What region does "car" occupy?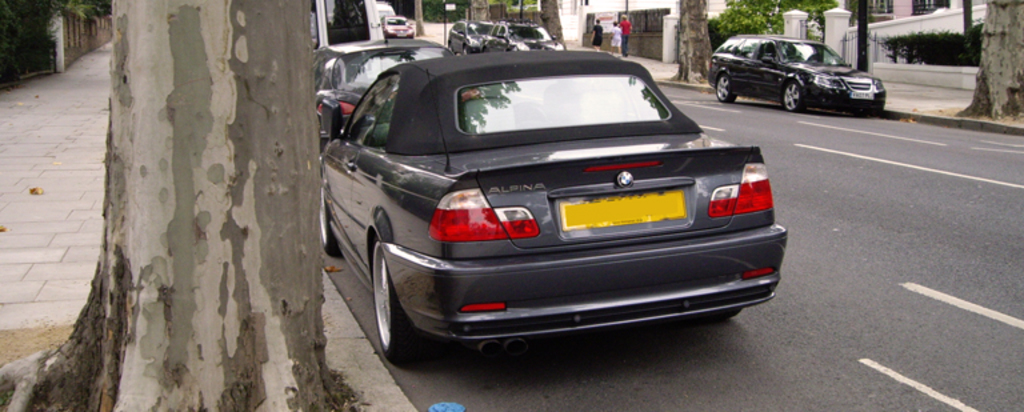
[487, 19, 549, 51].
